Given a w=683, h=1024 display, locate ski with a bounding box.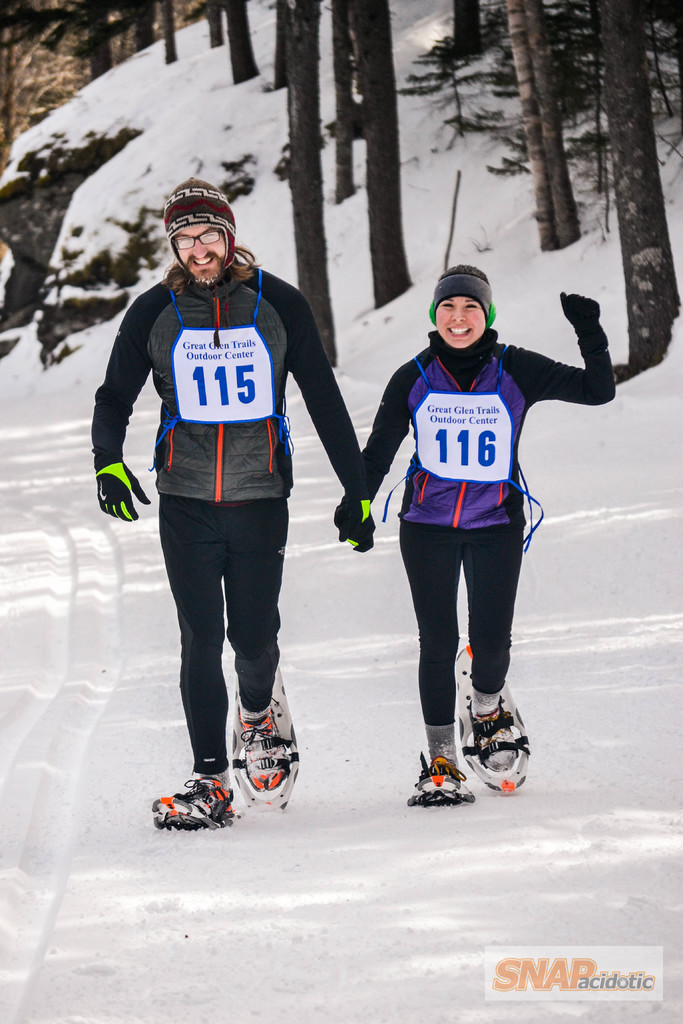
Located: l=222, t=637, r=295, b=828.
